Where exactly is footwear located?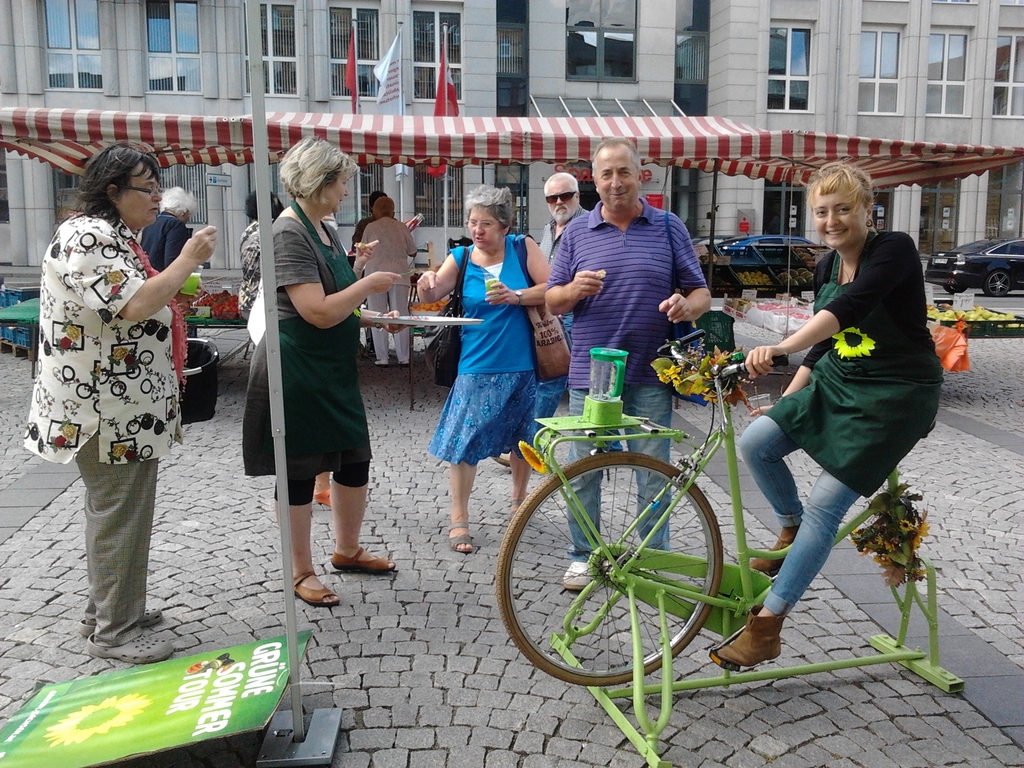
Its bounding box is bbox=(507, 500, 525, 518).
